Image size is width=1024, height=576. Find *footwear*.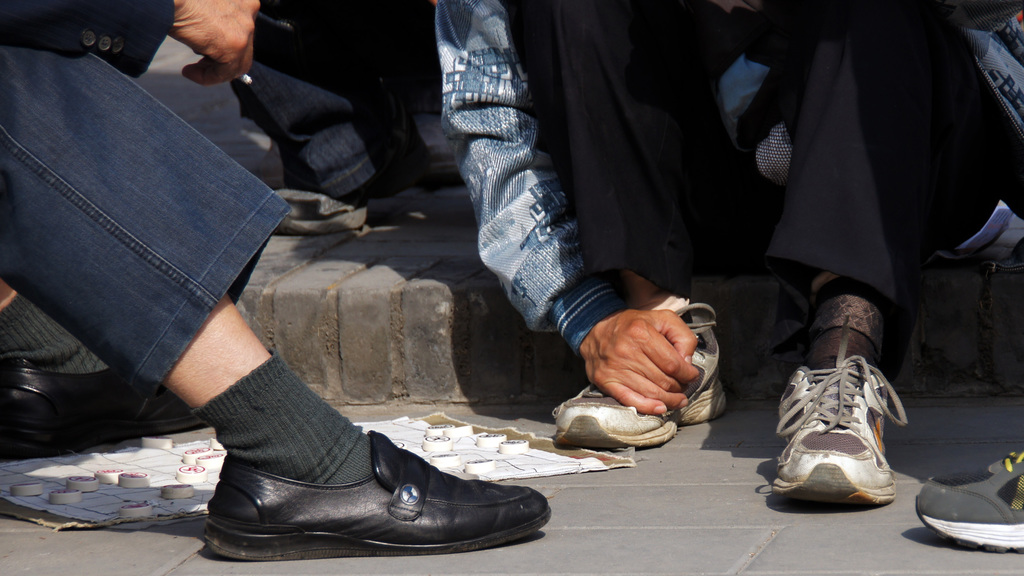
left=769, top=295, right=906, bottom=511.
